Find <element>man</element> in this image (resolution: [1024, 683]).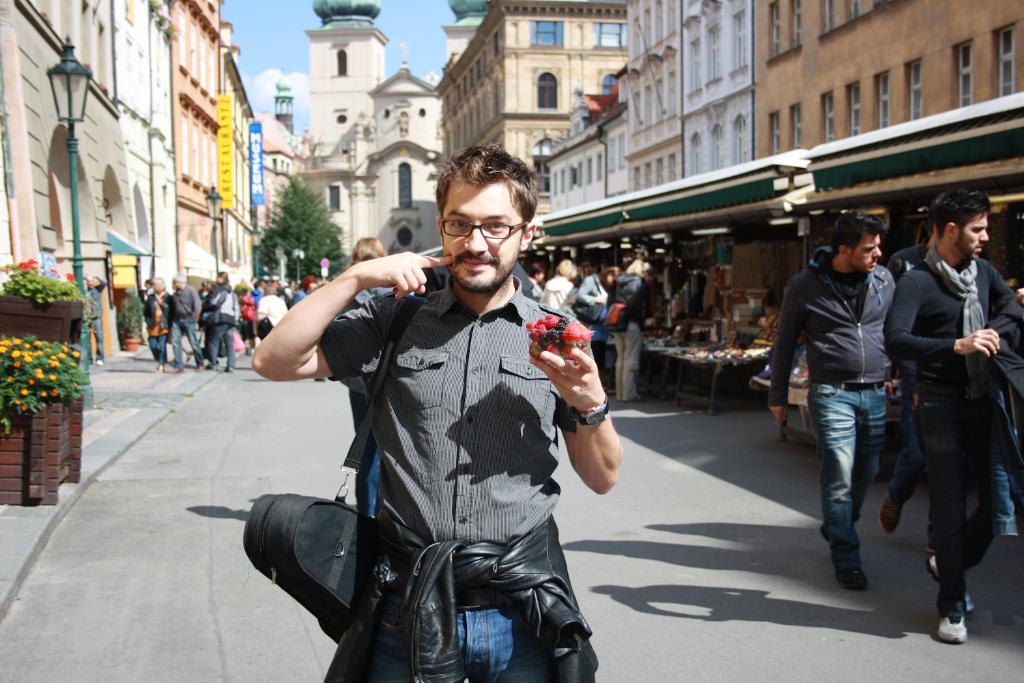
614/258/658/402.
